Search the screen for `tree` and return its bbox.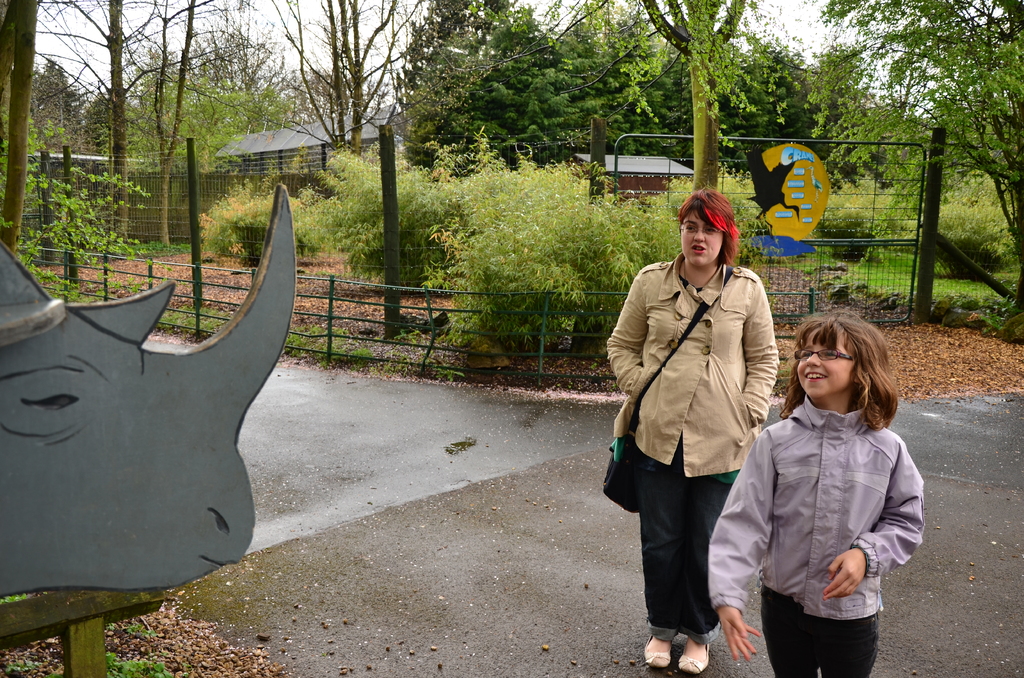
Found: [x1=391, y1=0, x2=680, y2=172].
